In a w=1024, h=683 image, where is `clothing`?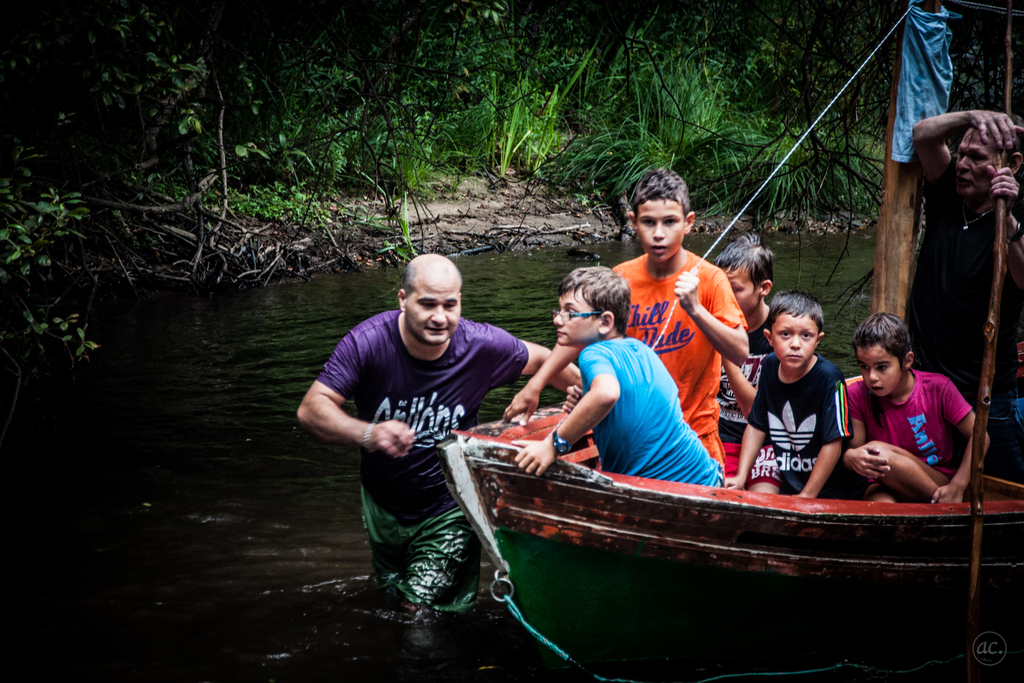
<box>847,363,985,511</box>.
